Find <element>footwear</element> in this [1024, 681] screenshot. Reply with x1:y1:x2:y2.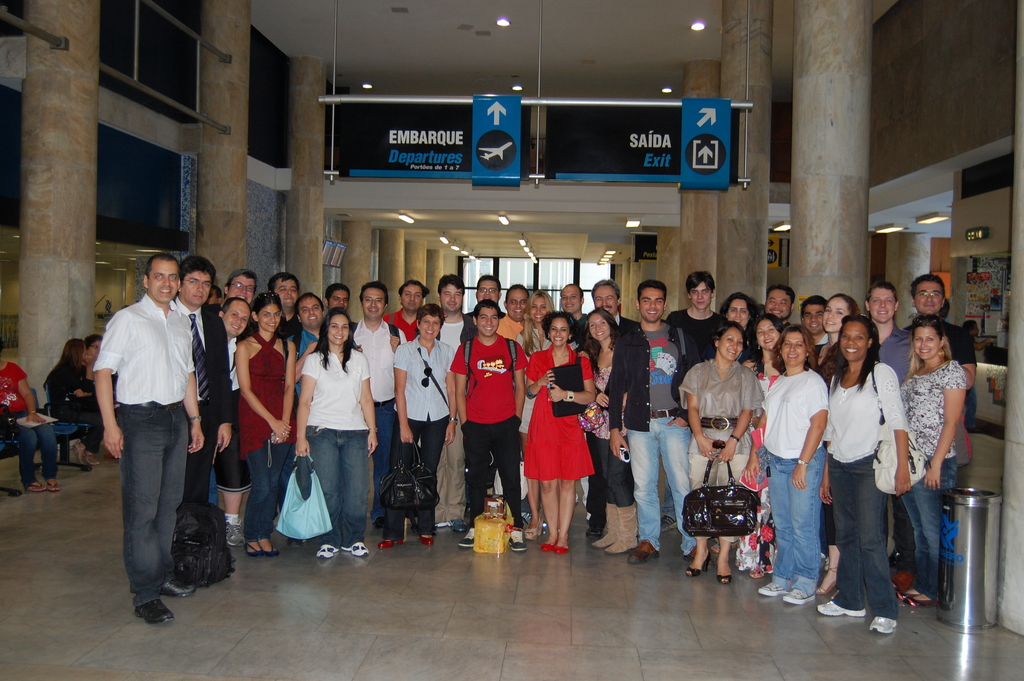
132:602:173:625.
